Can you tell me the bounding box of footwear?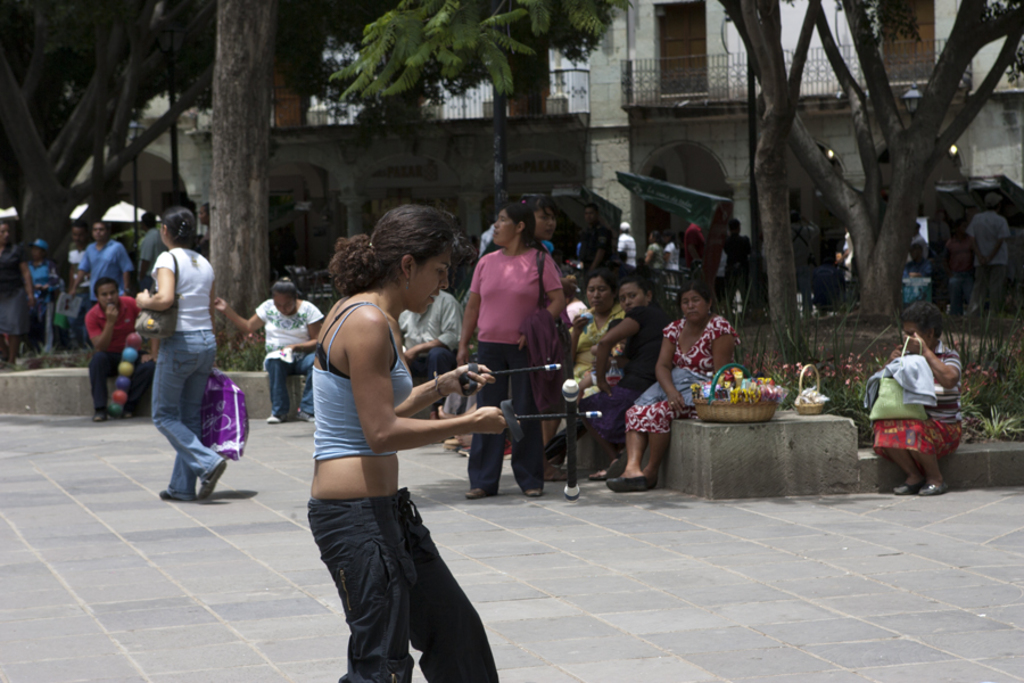
<region>606, 480, 647, 491</region>.
